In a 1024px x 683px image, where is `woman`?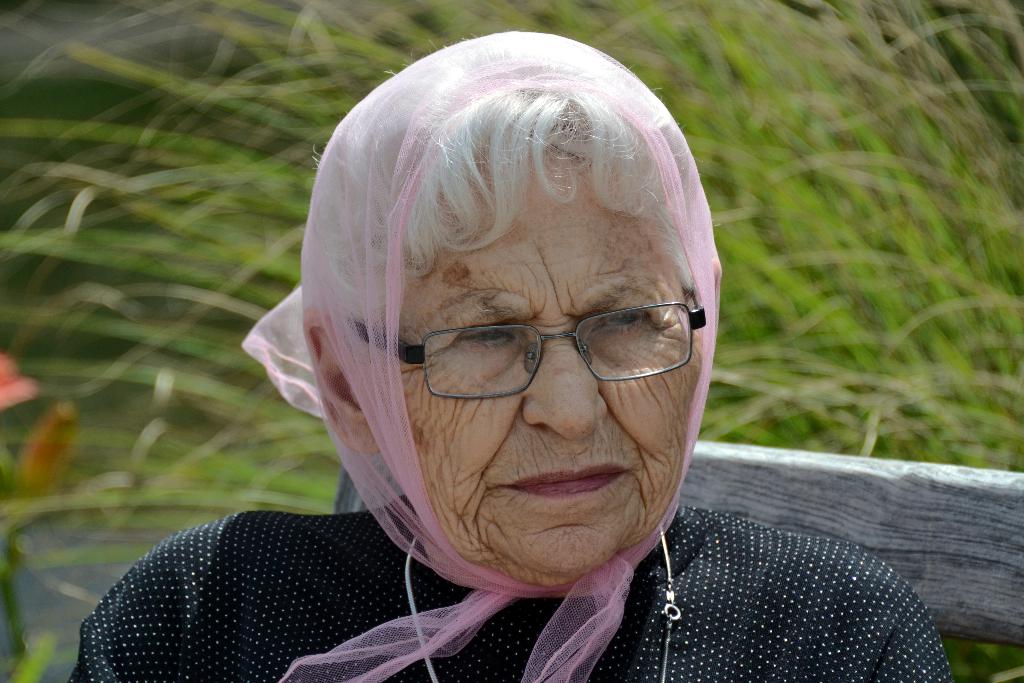
Rect(142, 34, 874, 661).
